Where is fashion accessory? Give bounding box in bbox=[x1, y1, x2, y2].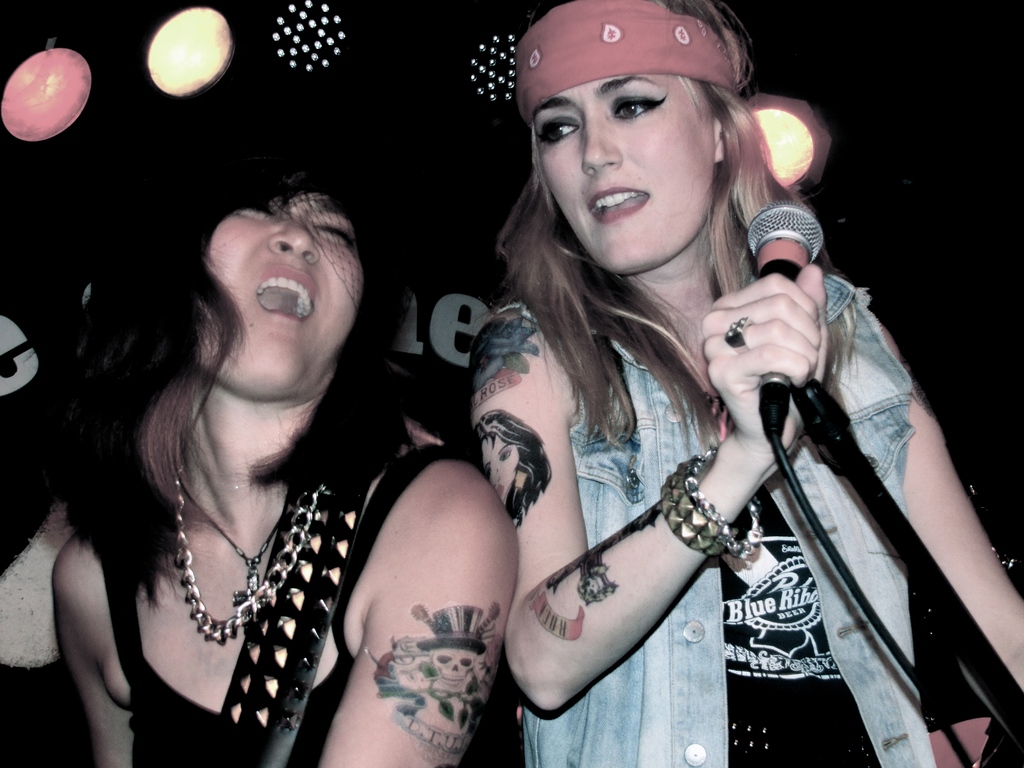
bbox=[173, 486, 289, 596].
